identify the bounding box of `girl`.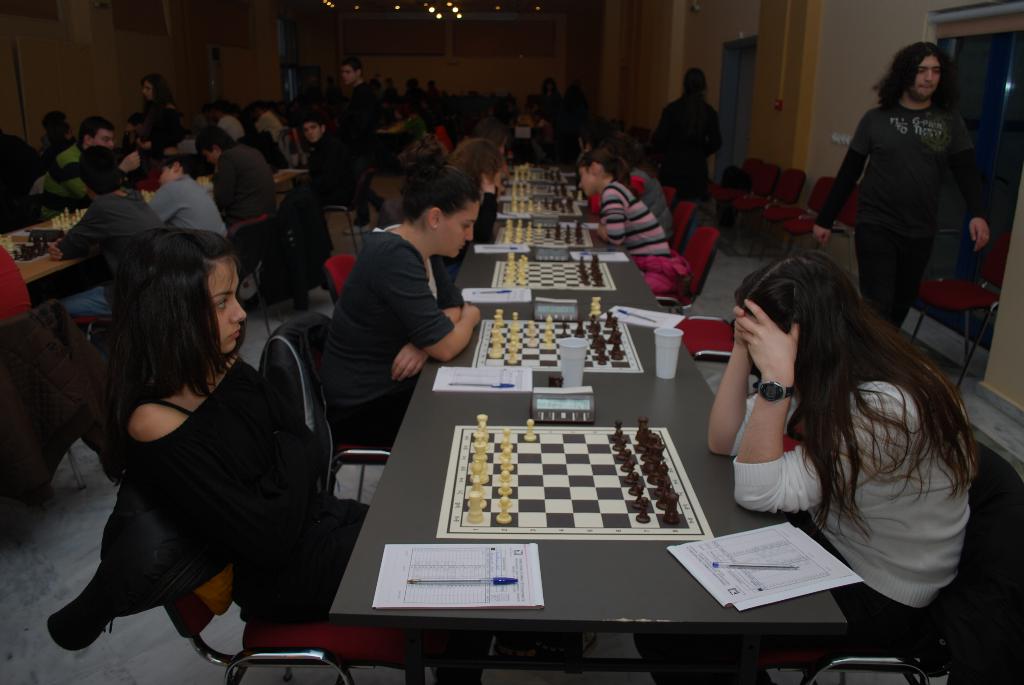
[left=649, top=68, right=723, bottom=200].
